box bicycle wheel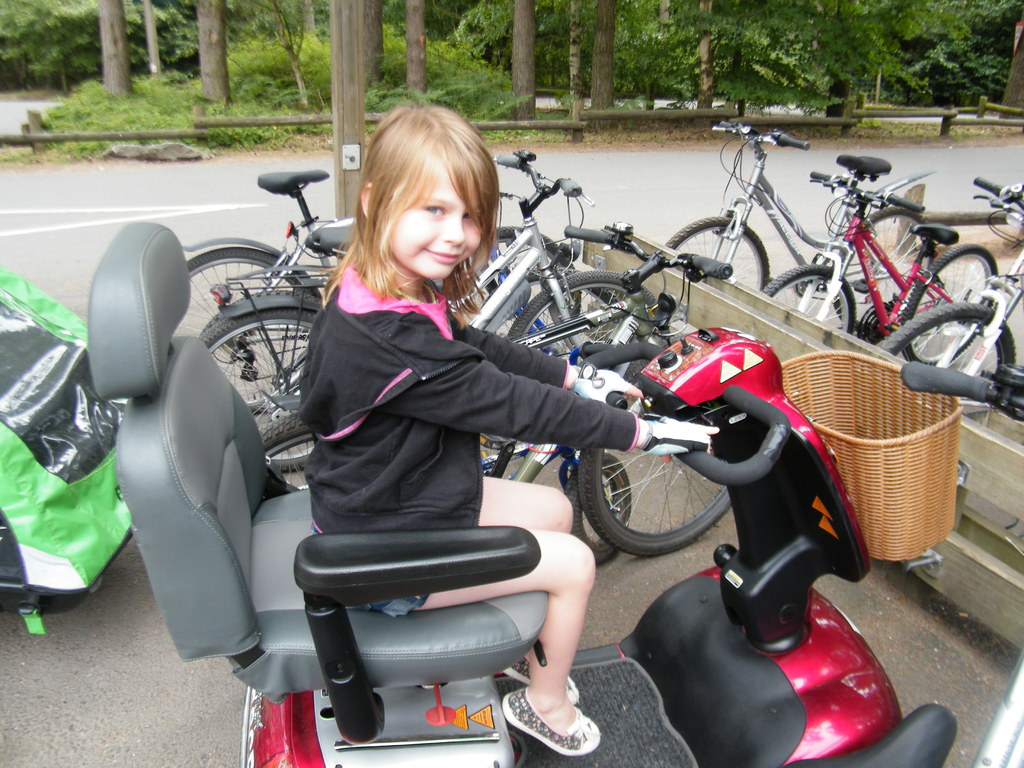
[left=876, top=303, right=1023, bottom=393]
